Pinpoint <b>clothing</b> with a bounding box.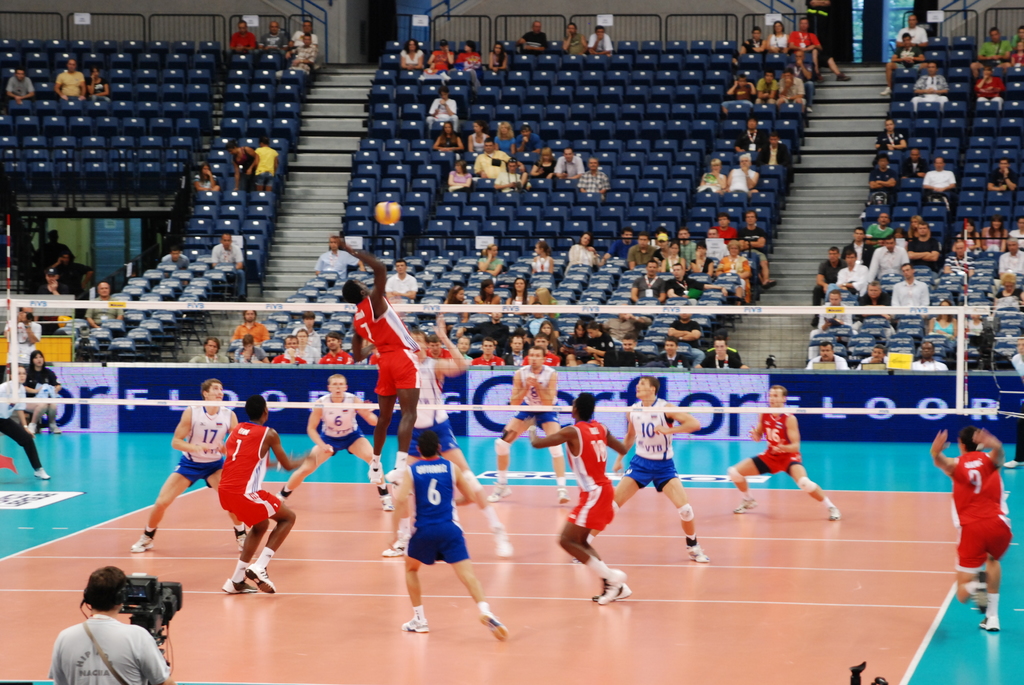
locate(84, 297, 124, 324).
